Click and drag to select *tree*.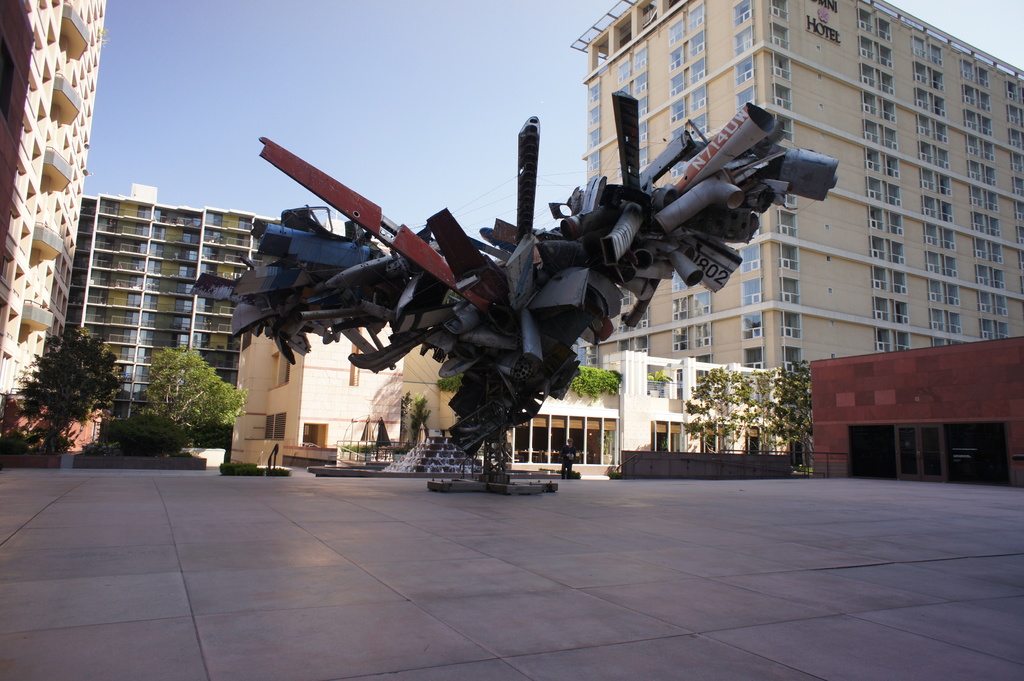
Selection: BBox(111, 403, 205, 456).
